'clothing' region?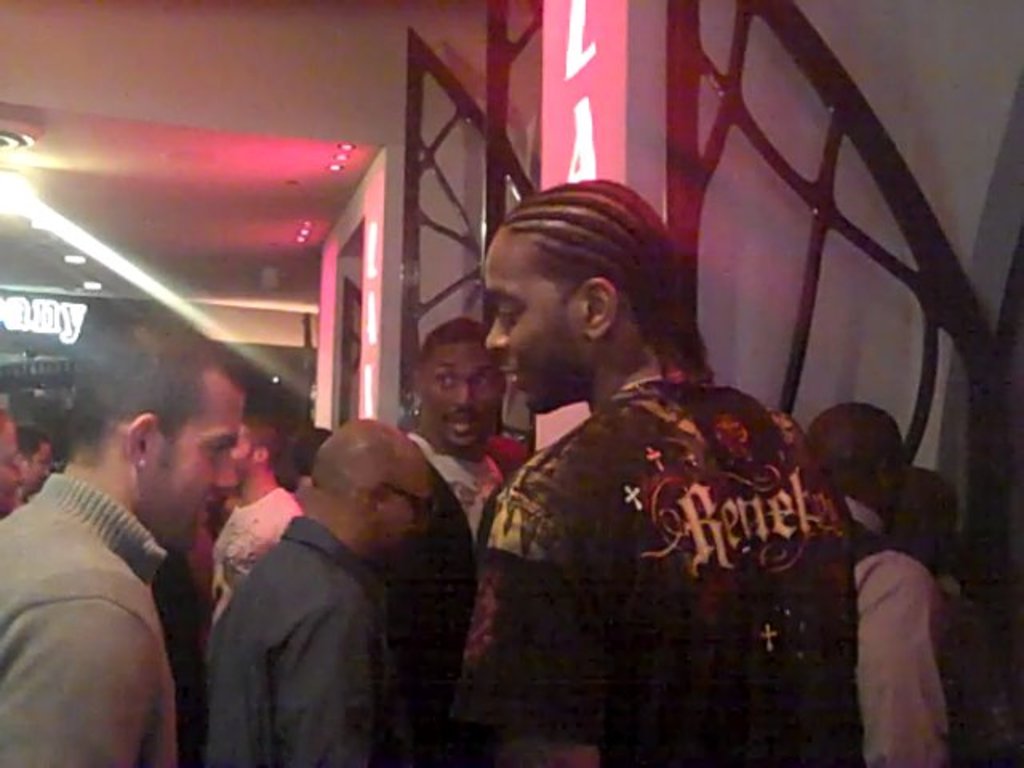
crop(0, 467, 190, 766)
